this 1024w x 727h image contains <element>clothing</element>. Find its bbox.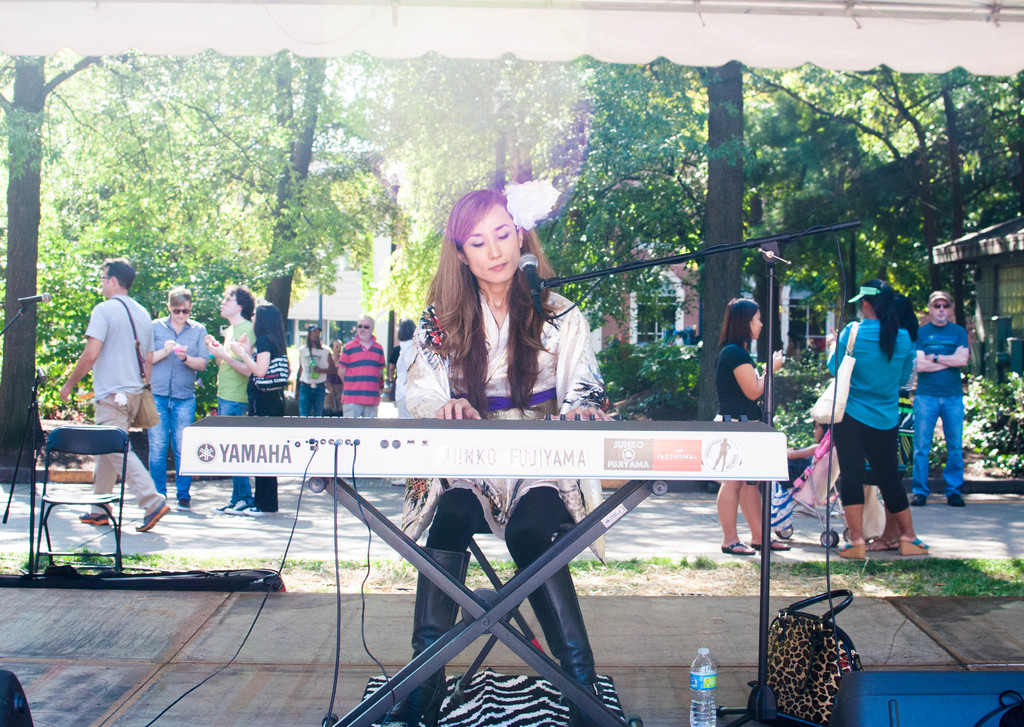
detection(908, 314, 972, 502).
